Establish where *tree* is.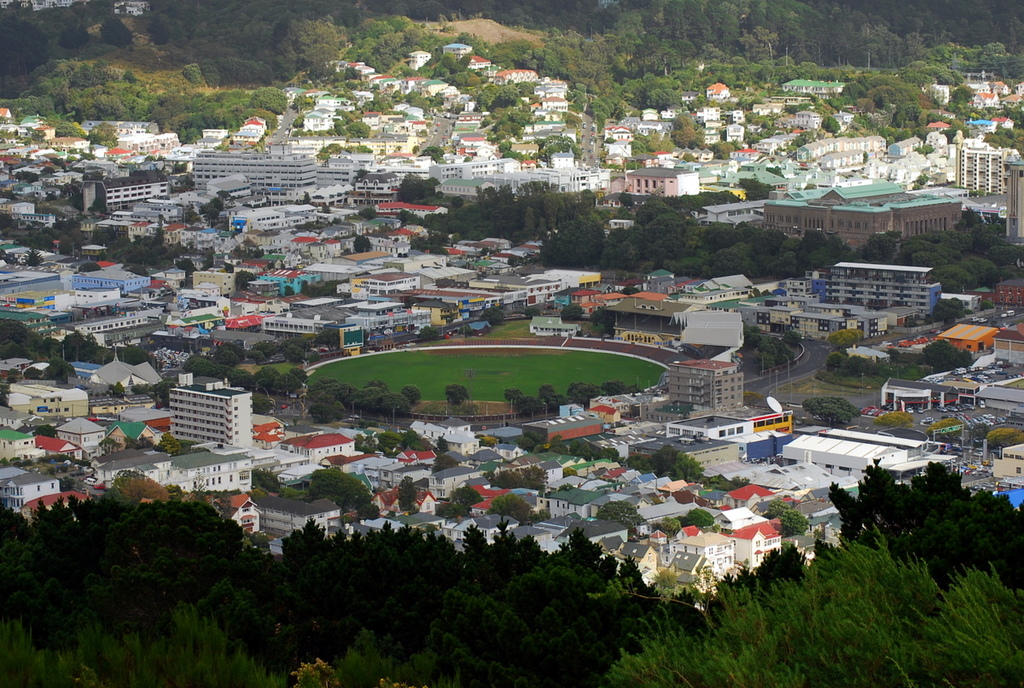
Established at region(585, 310, 616, 331).
